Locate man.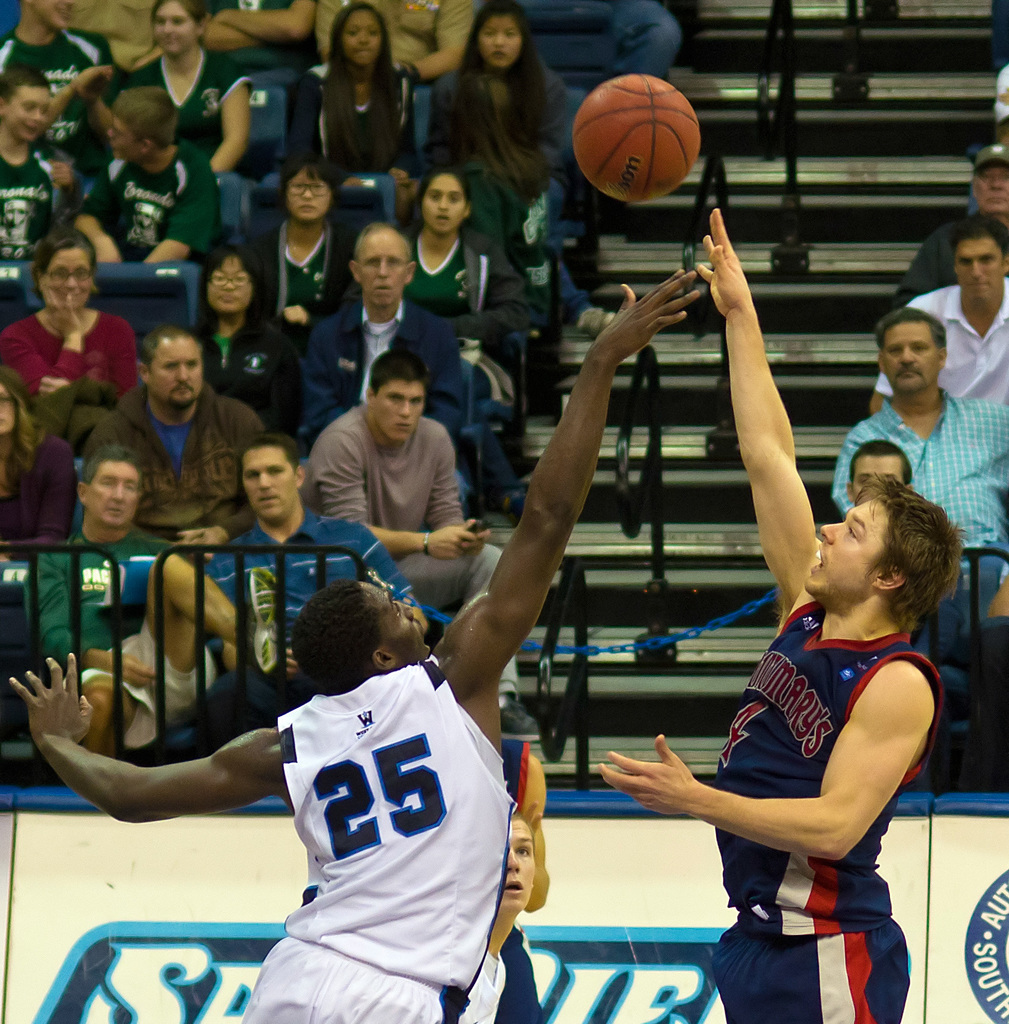
Bounding box: [28, 440, 260, 769].
